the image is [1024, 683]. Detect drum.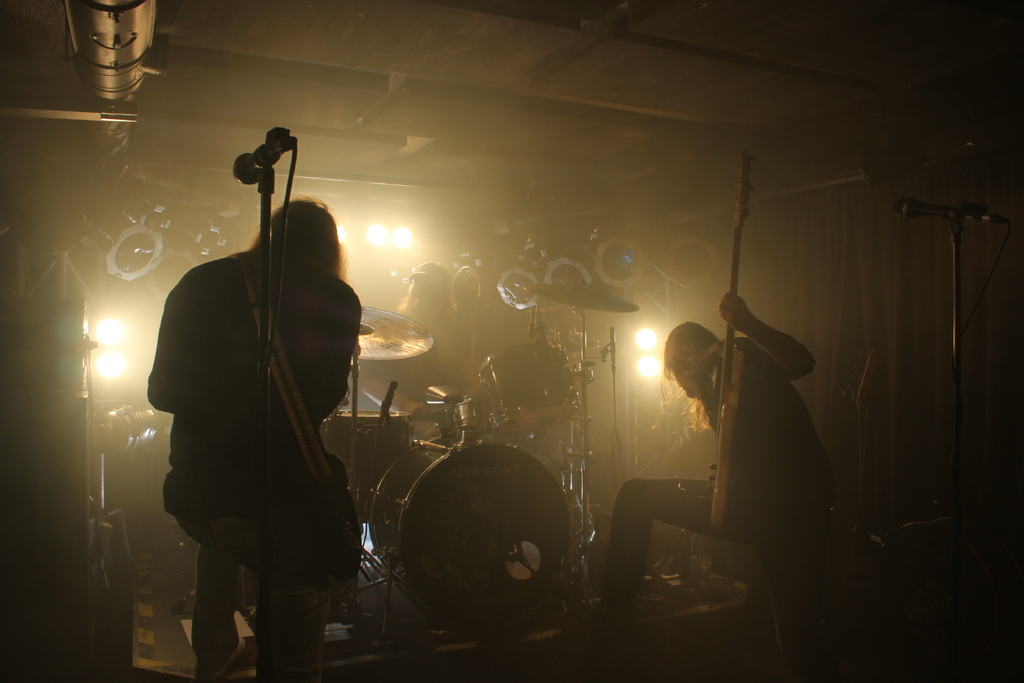
Detection: bbox=(445, 262, 484, 312).
